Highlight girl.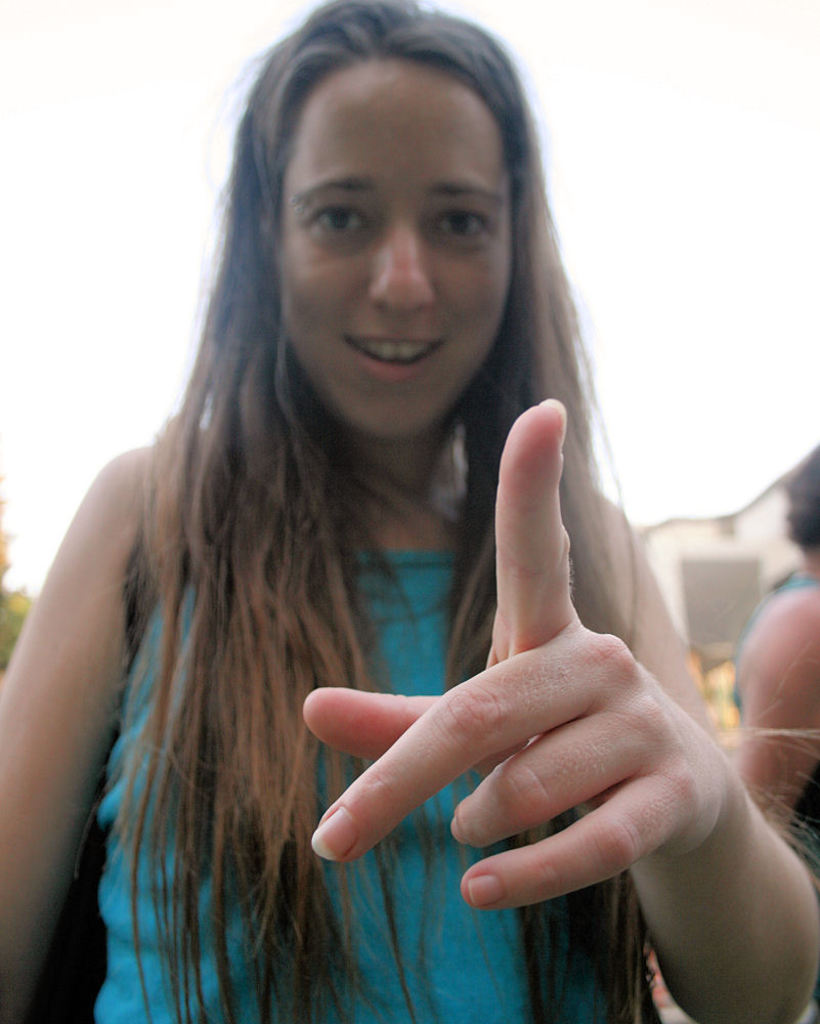
Highlighted region: region(0, 0, 819, 1023).
